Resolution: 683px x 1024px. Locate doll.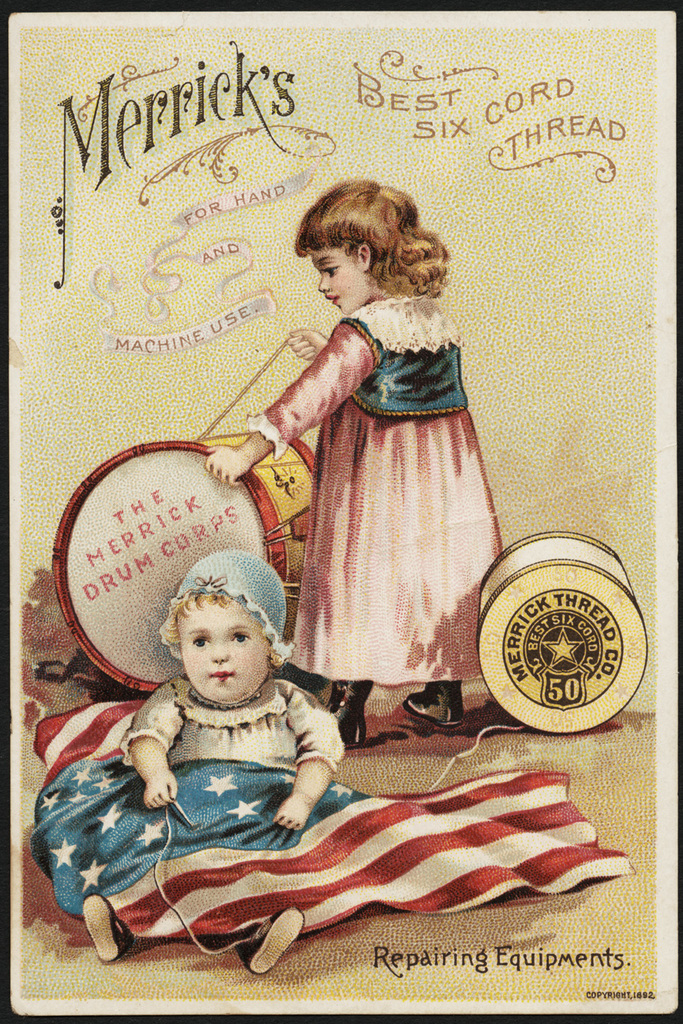
region(64, 552, 350, 979).
